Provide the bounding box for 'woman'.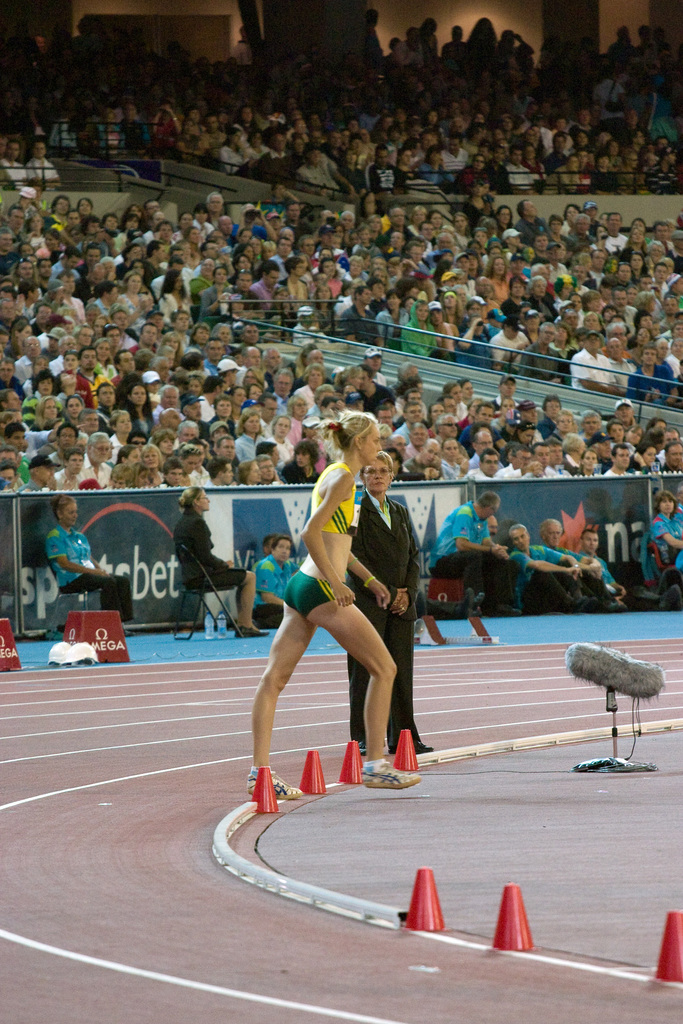
(32,395,65,436).
